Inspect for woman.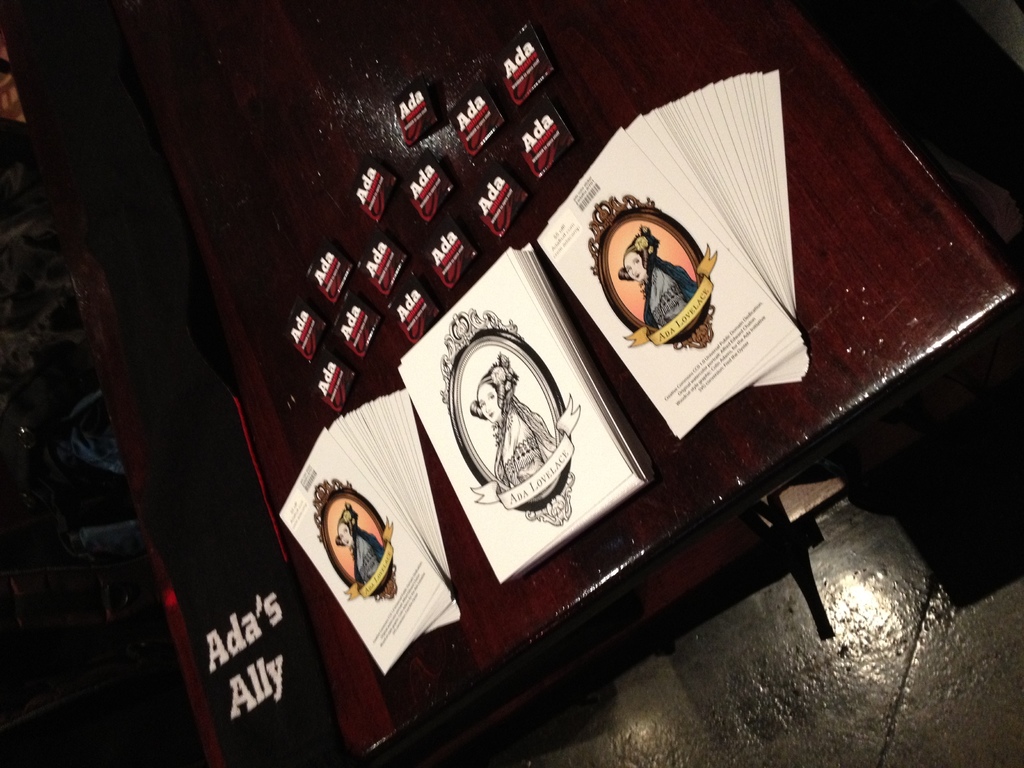
Inspection: [625,242,695,330].
